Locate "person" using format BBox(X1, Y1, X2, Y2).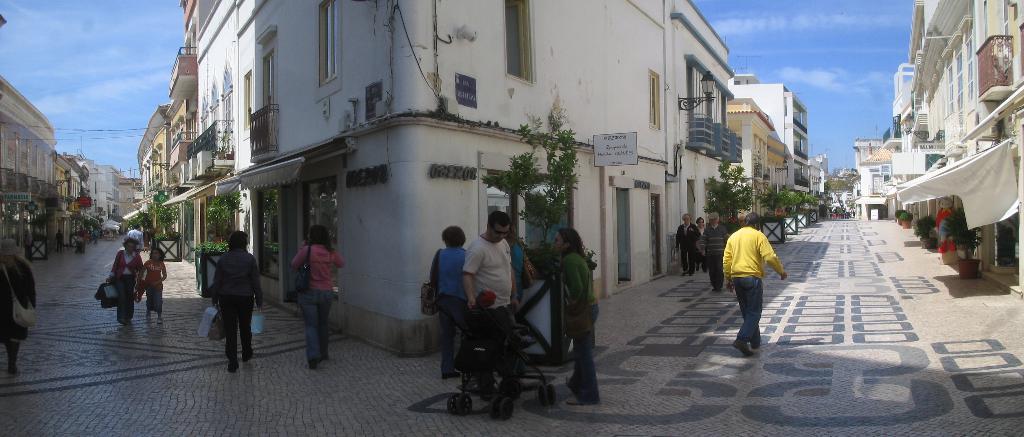
BBox(91, 226, 100, 247).
